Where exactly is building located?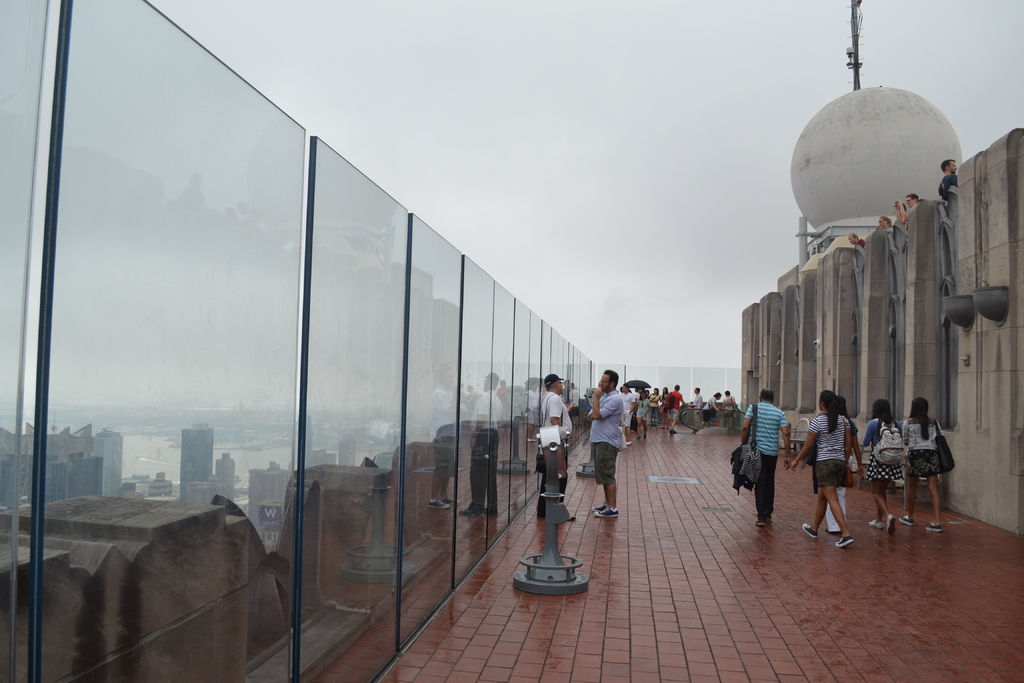
Its bounding box is [211,448,239,486].
